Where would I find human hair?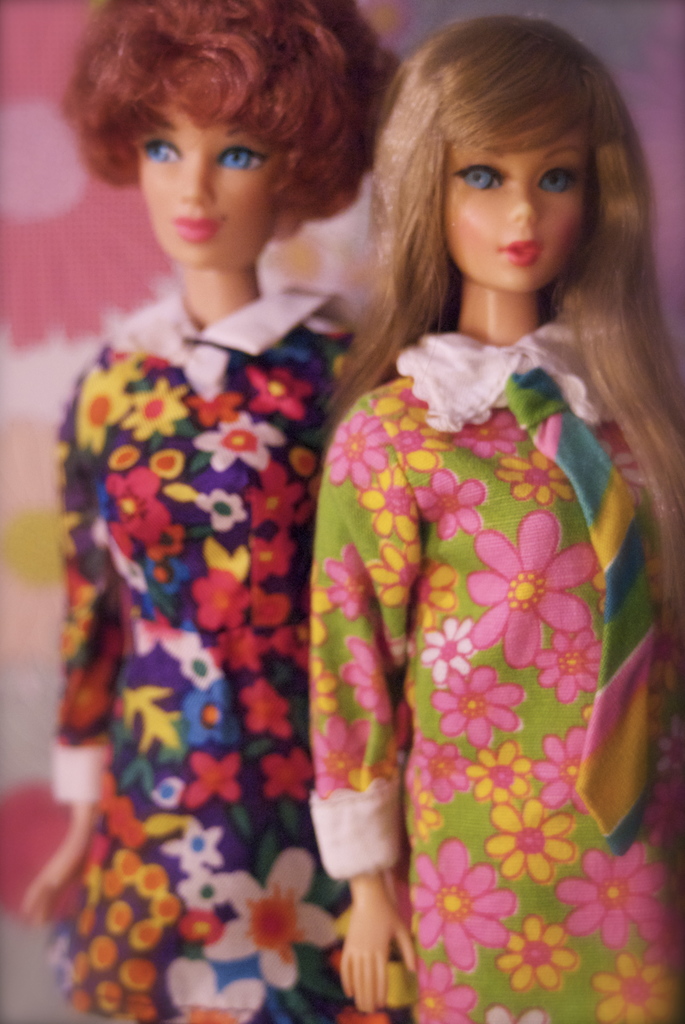
At x1=79, y1=0, x2=372, y2=240.
